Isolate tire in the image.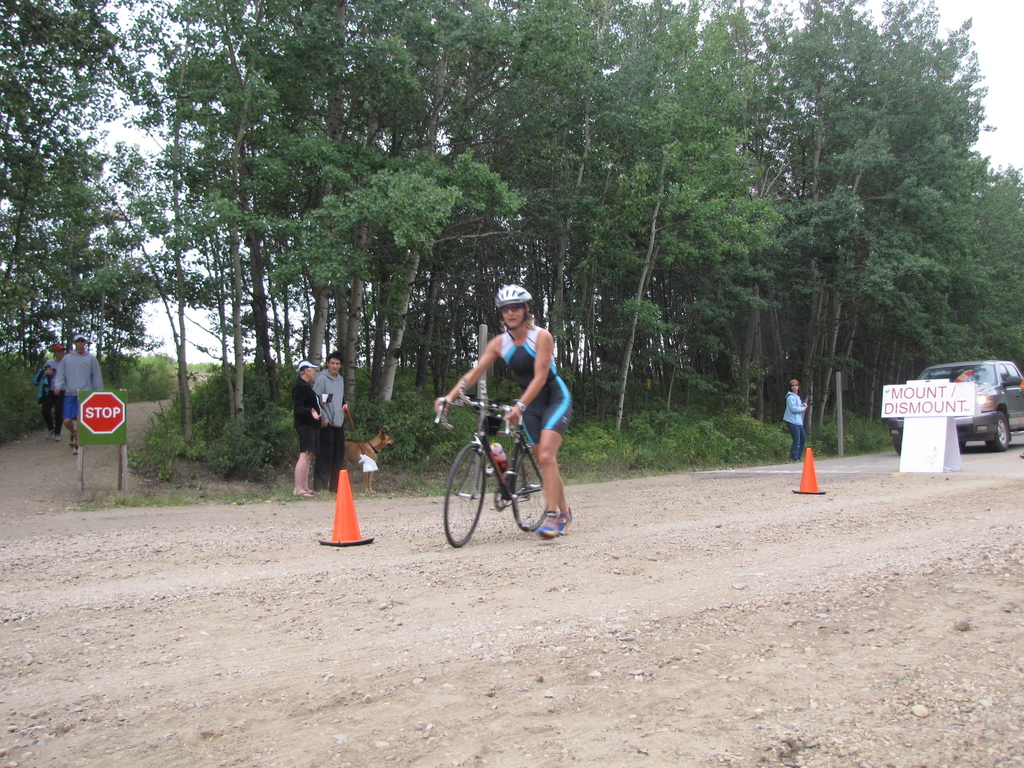
Isolated region: (442,444,482,550).
